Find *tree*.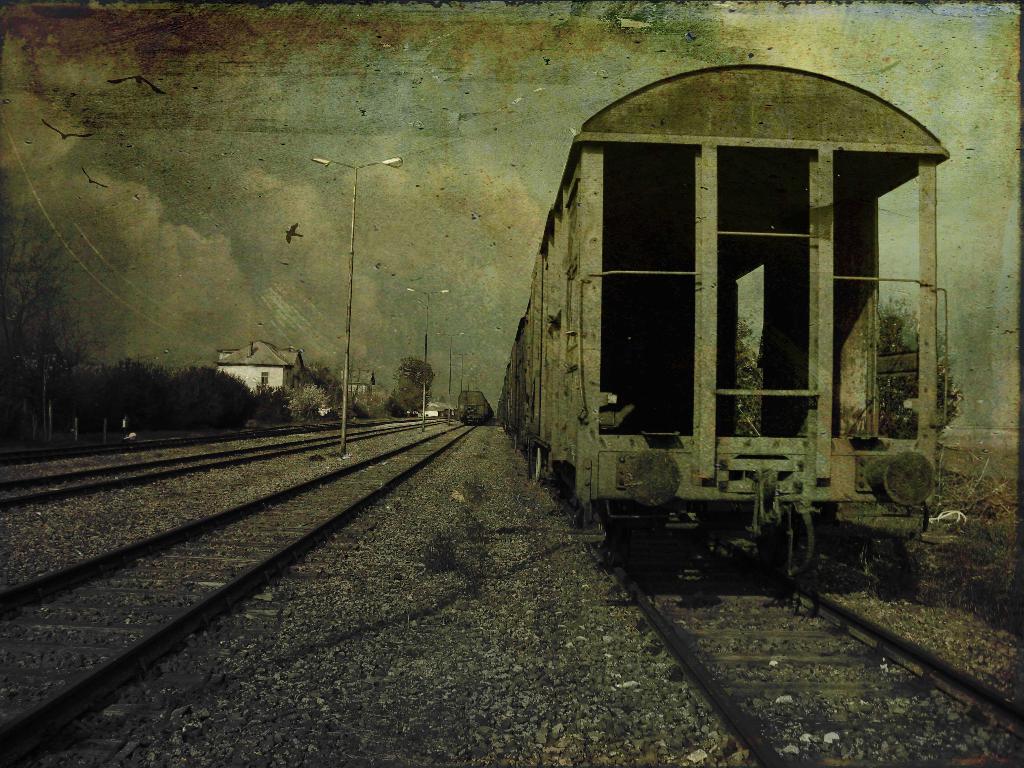
[x1=878, y1=296, x2=964, y2=438].
